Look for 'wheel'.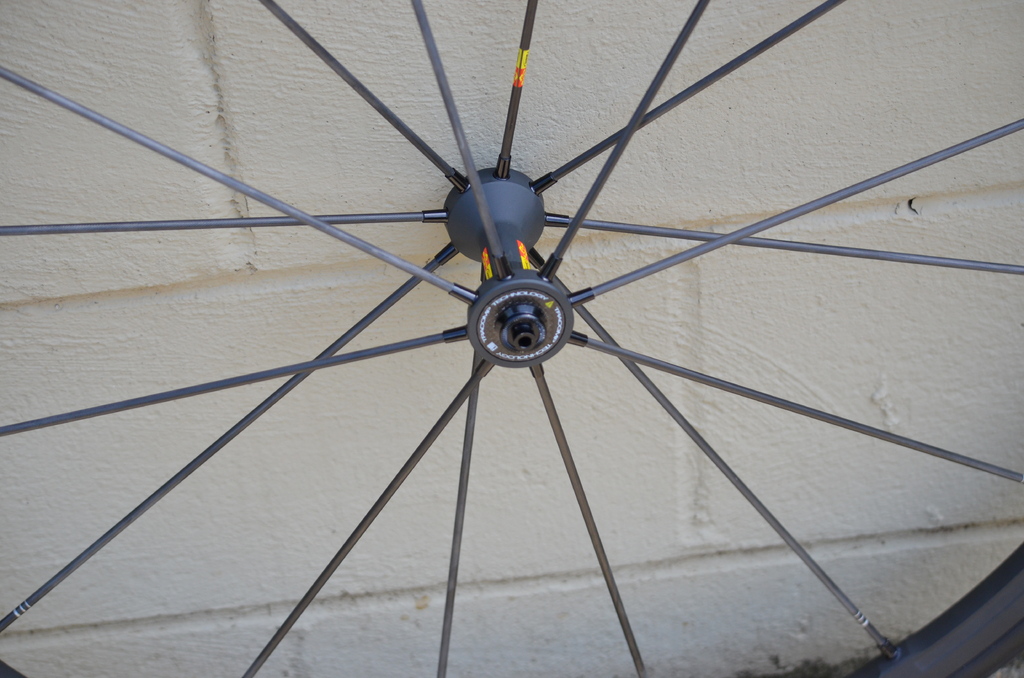
Found: select_region(30, 17, 1023, 677).
